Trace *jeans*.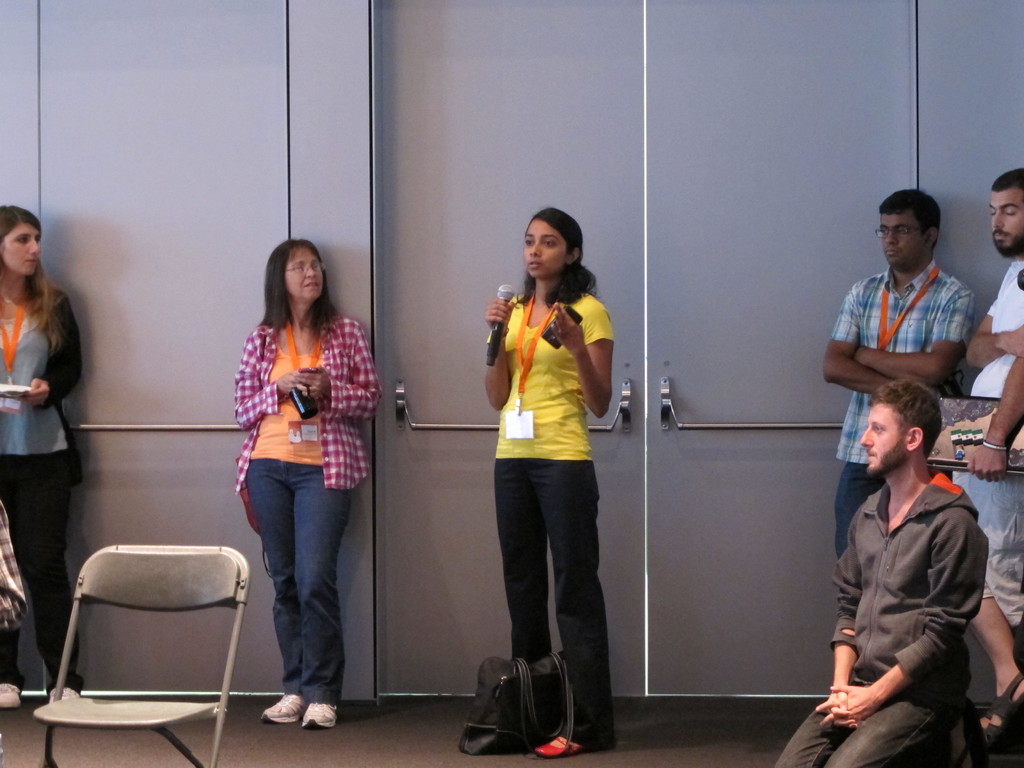
Traced to select_region(0, 456, 86, 700).
